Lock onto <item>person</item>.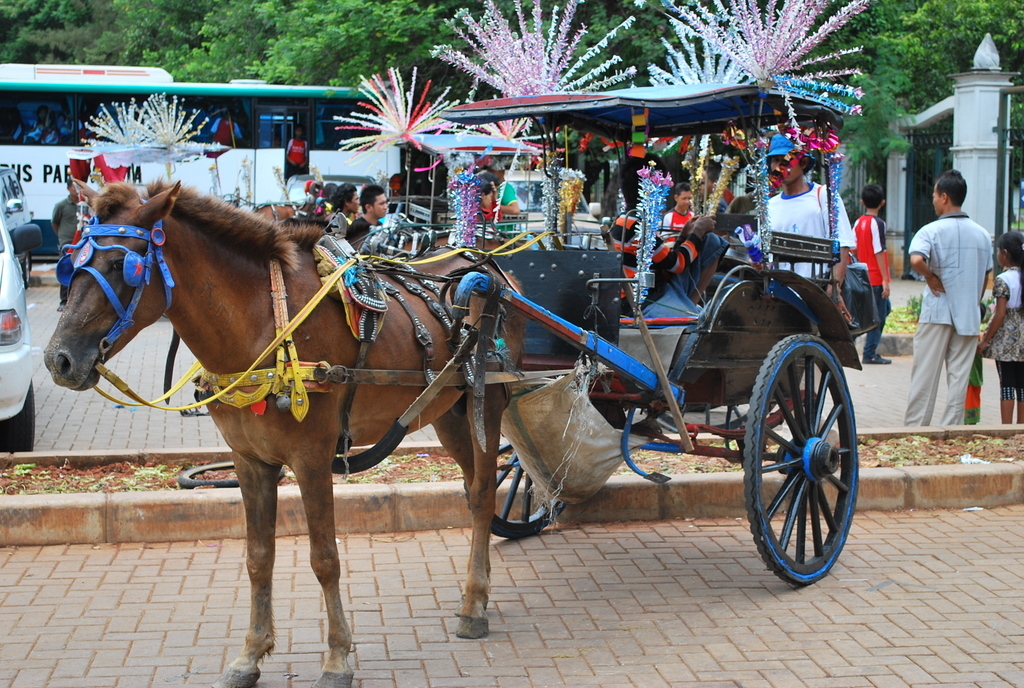
Locked: 662:183:710:229.
